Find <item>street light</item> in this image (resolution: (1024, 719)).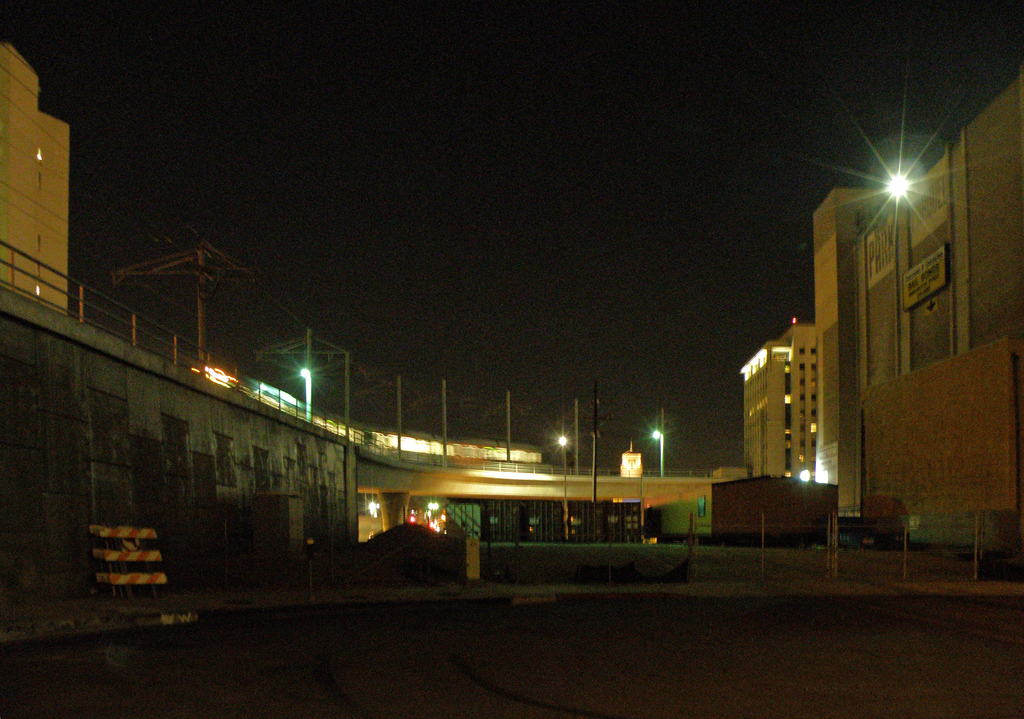
l=651, t=423, r=667, b=474.
